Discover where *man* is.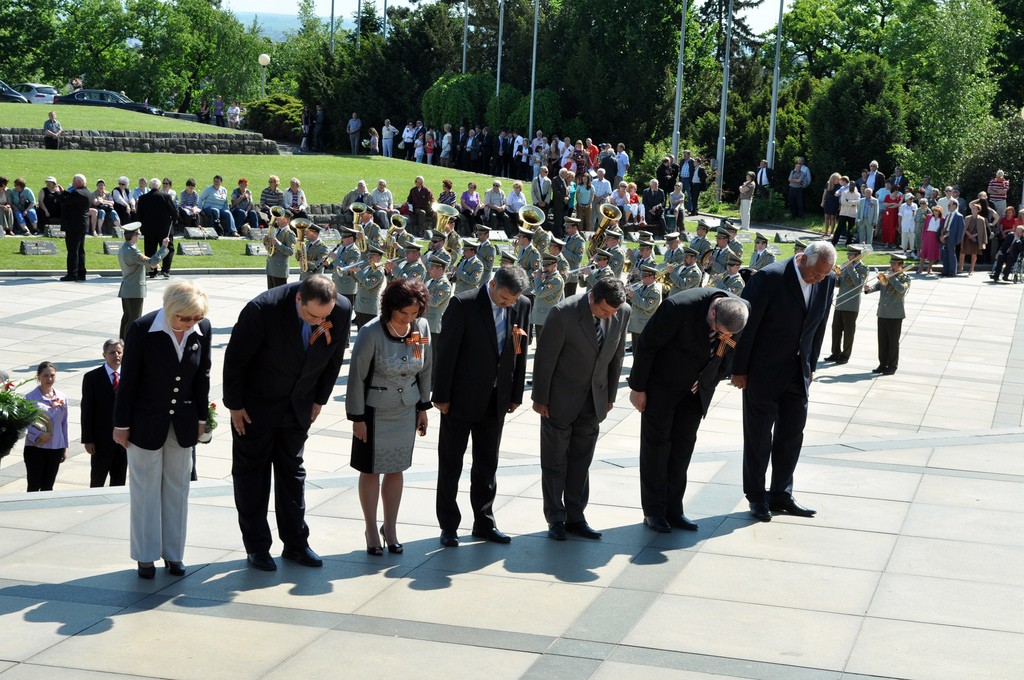
Discovered at {"x1": 432, "y1": 264, "x2": 532, "y2": 550}.
